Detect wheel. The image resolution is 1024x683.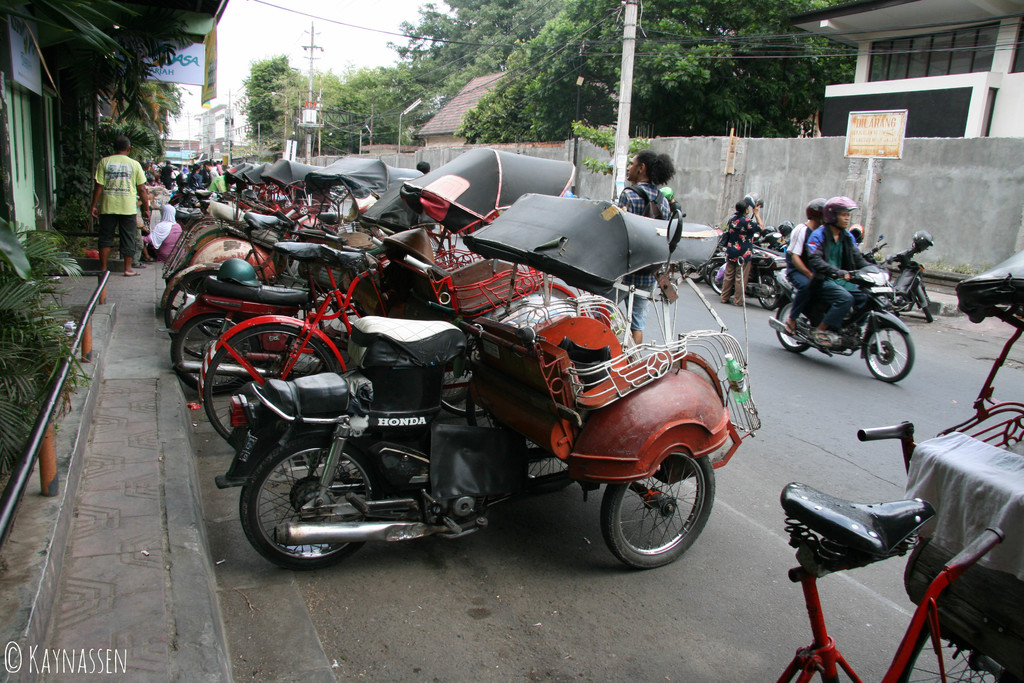
751:273:788:320.
